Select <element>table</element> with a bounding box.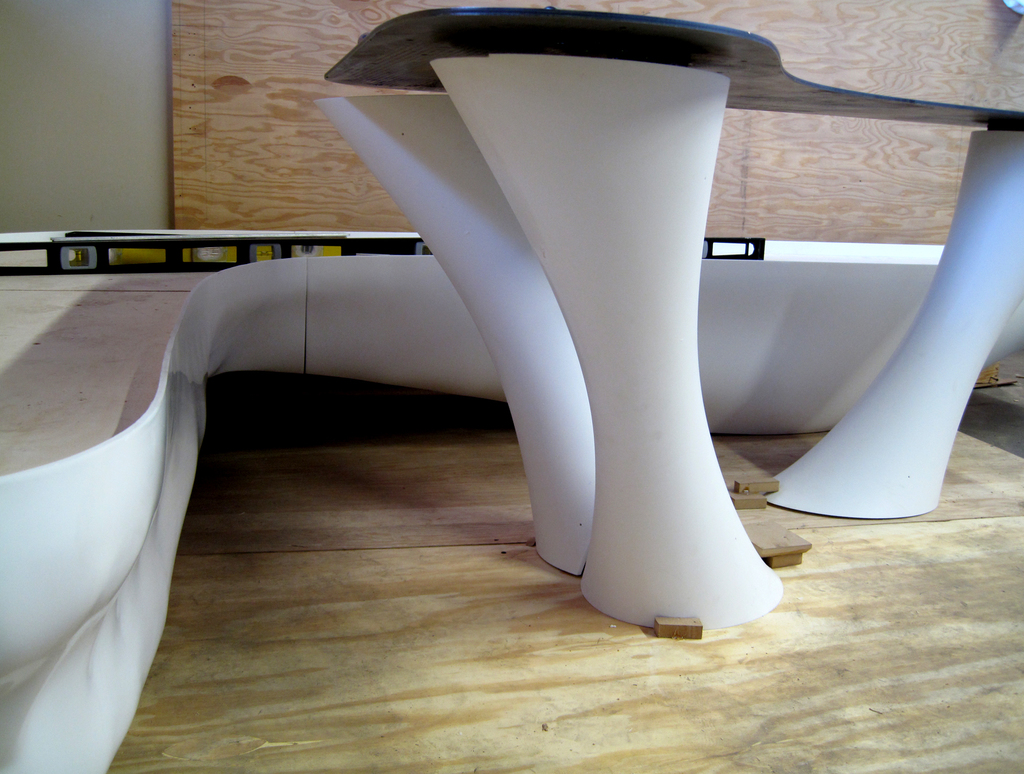
0:204:1023:773.
